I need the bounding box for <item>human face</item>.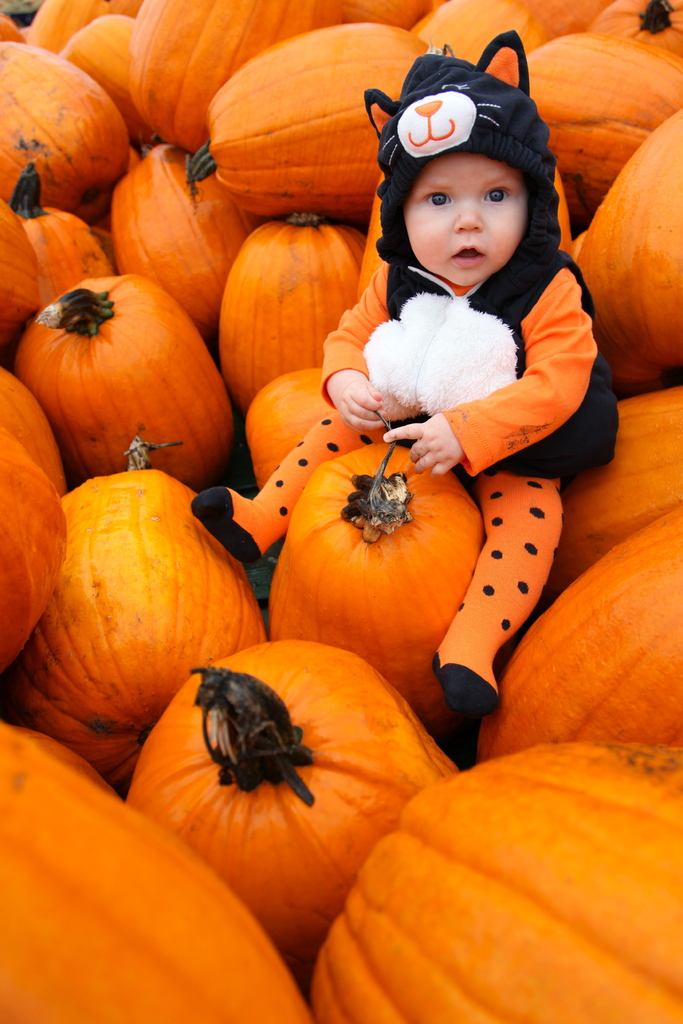
Here it is: bbox(404, 157, 529, 285).
